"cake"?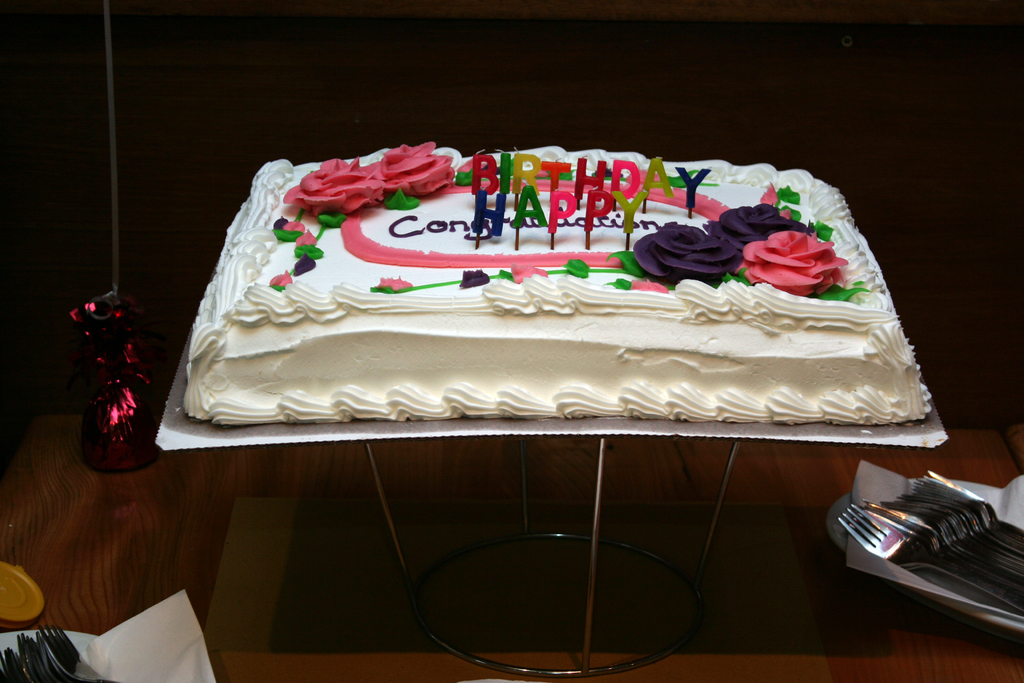
bbox=(189, 137, 929, 425)
